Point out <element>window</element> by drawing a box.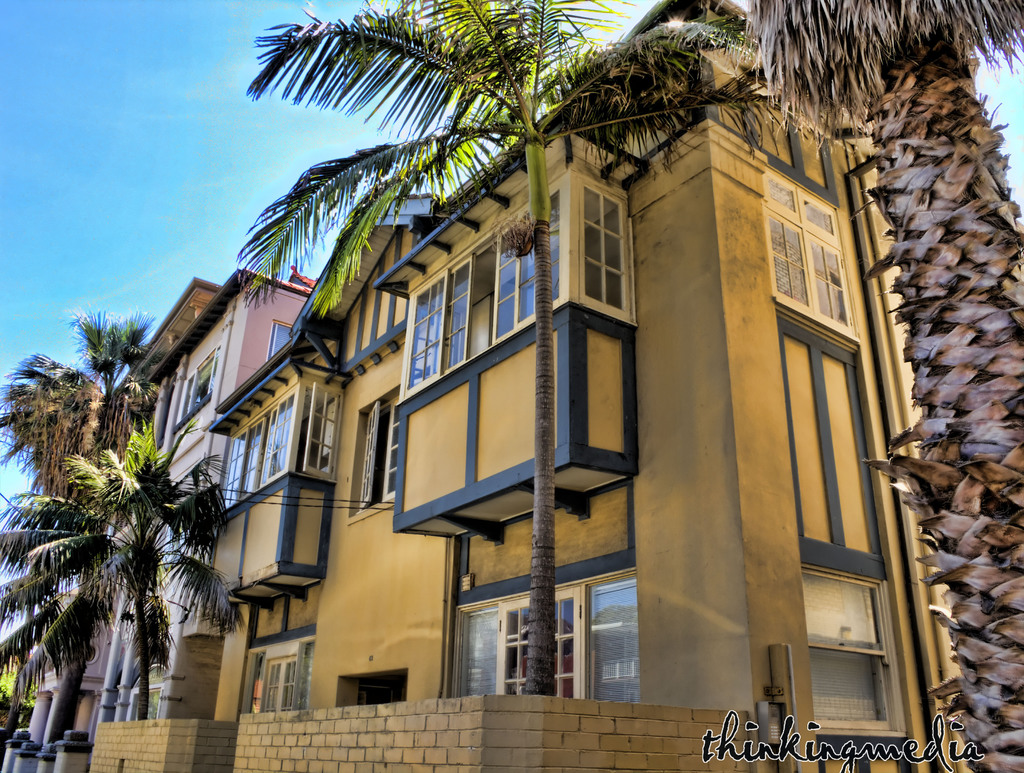
bbox(764, 163, 863, 339).
